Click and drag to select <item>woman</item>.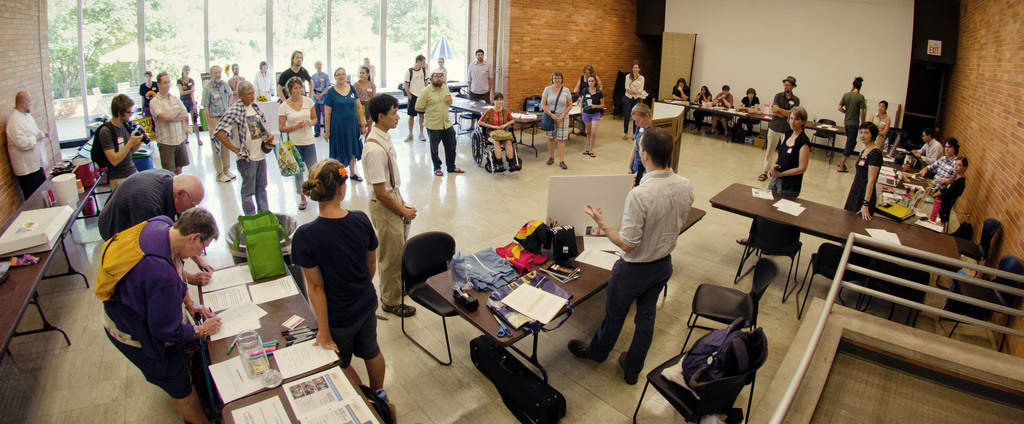
Selection: <box>541,70,573,168</box>.
